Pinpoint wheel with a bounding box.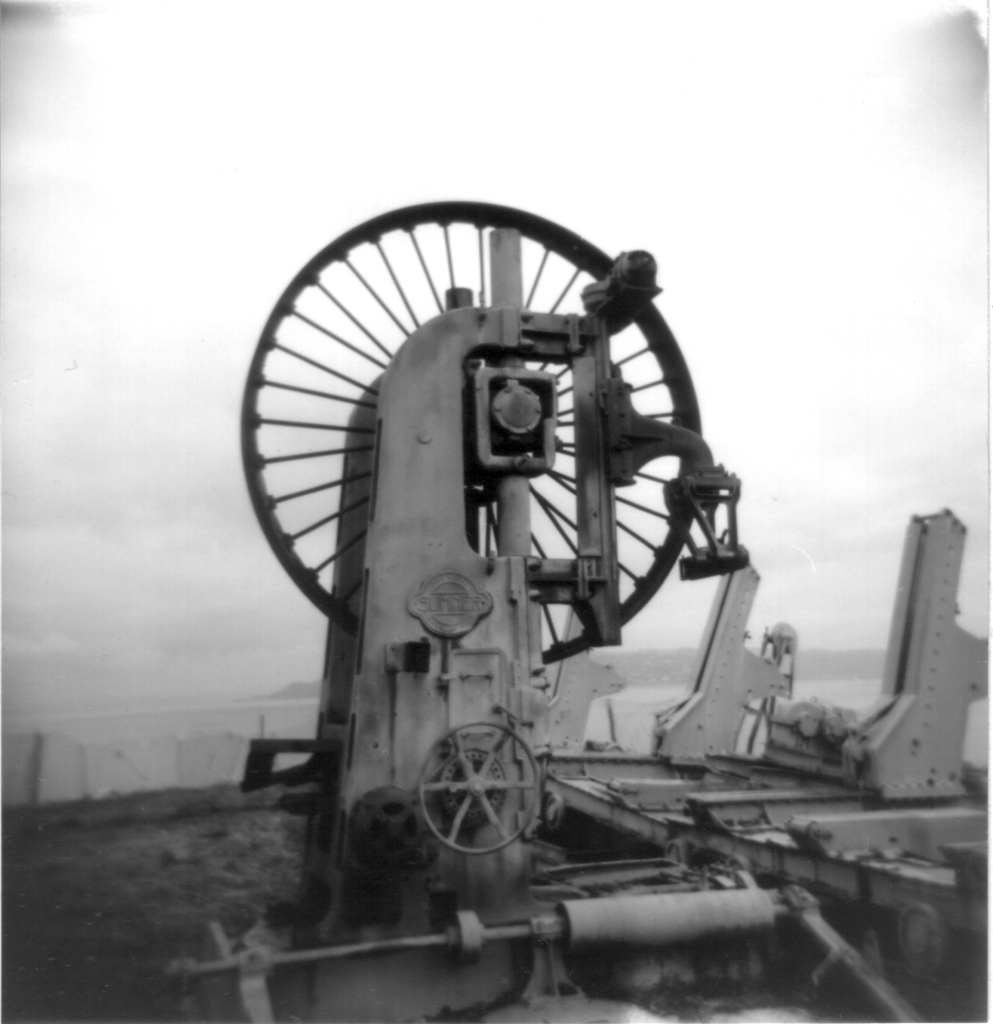
{"left": 407, "top": 711, "right": 556, "bottom": 852}.
